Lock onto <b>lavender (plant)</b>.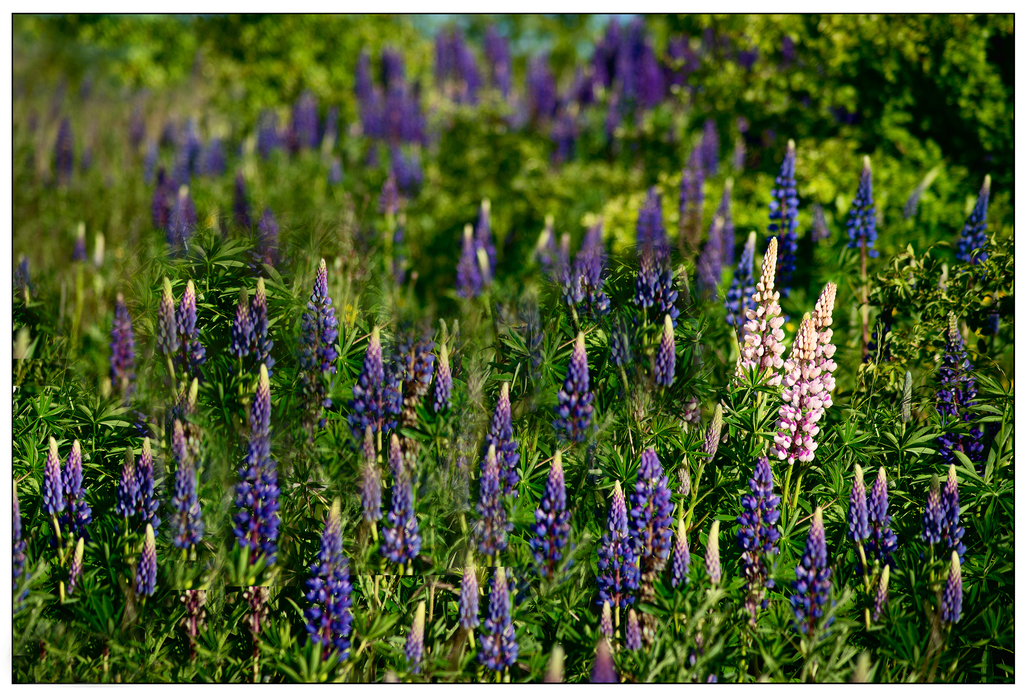
Locked: x1=248 y1=201 x2=286 y2=279.
